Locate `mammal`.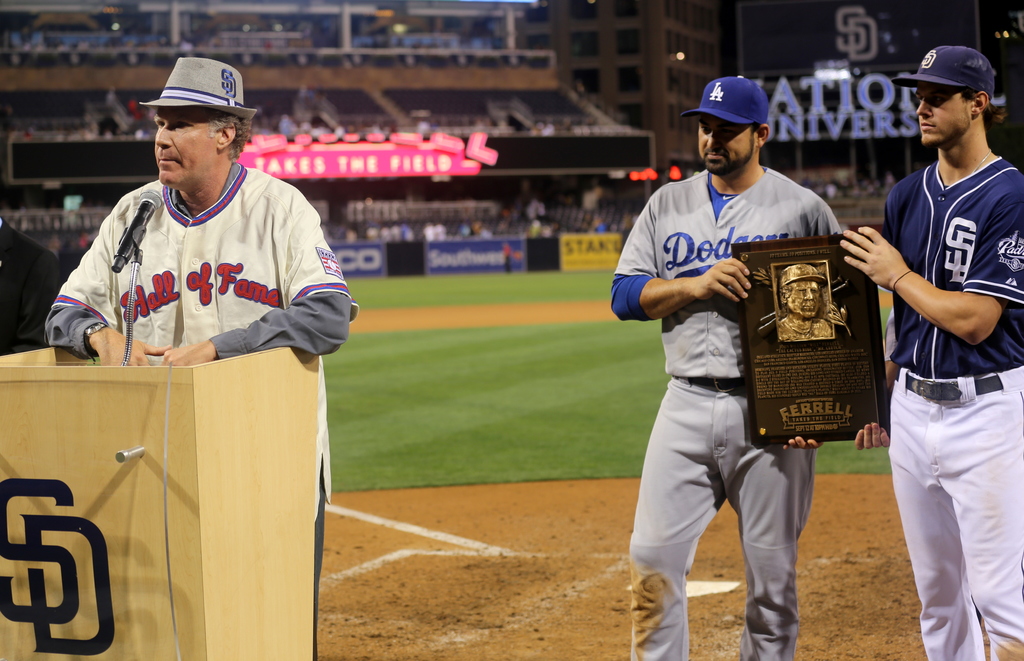
Bounding box: [399,221,412,243].
